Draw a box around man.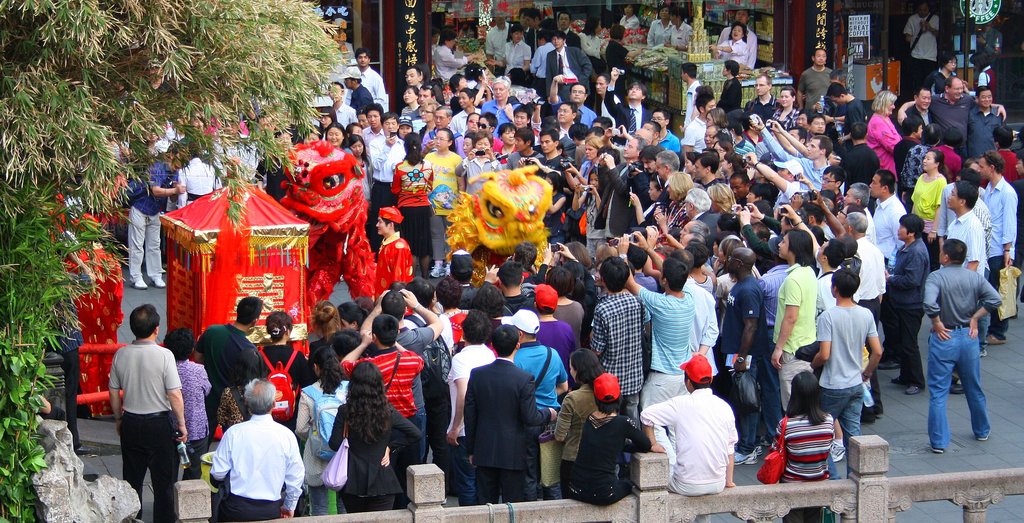
BBox(897, 73, 1014, 154).
